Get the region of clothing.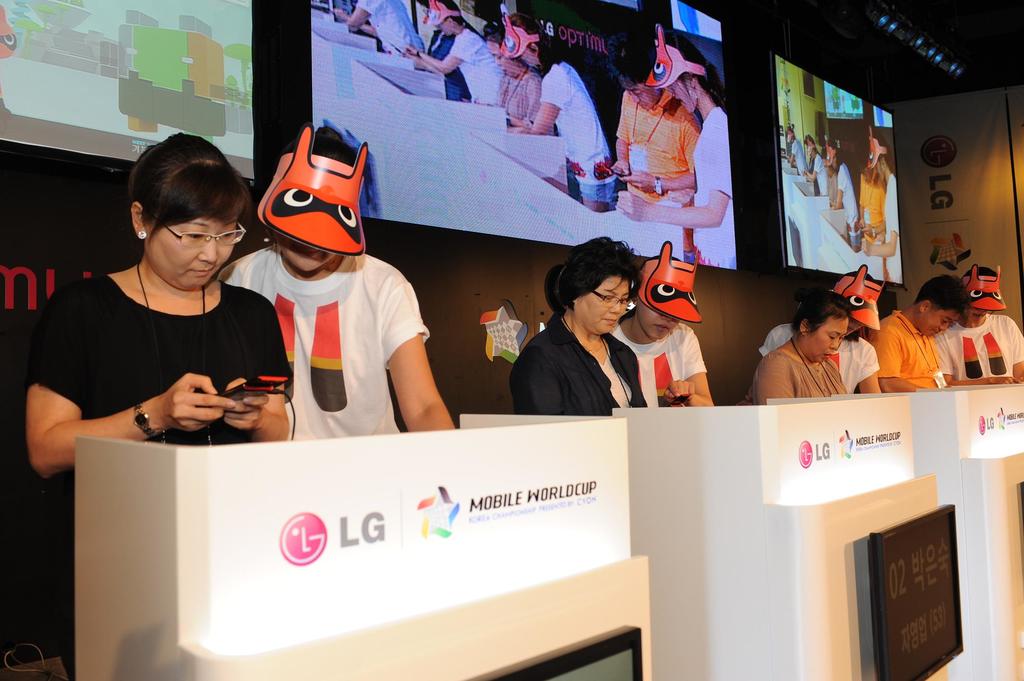
{"x1": 883, "y1": 309, "x2": 950, "y2": 398}.
